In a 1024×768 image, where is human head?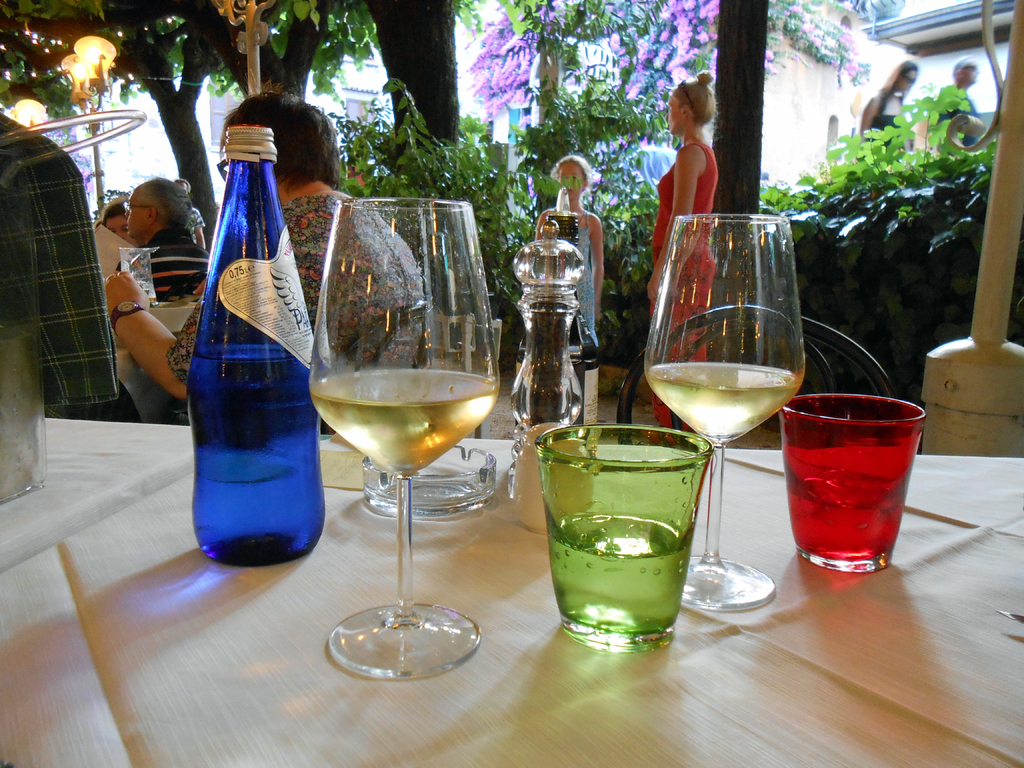
954/53/983/84.
